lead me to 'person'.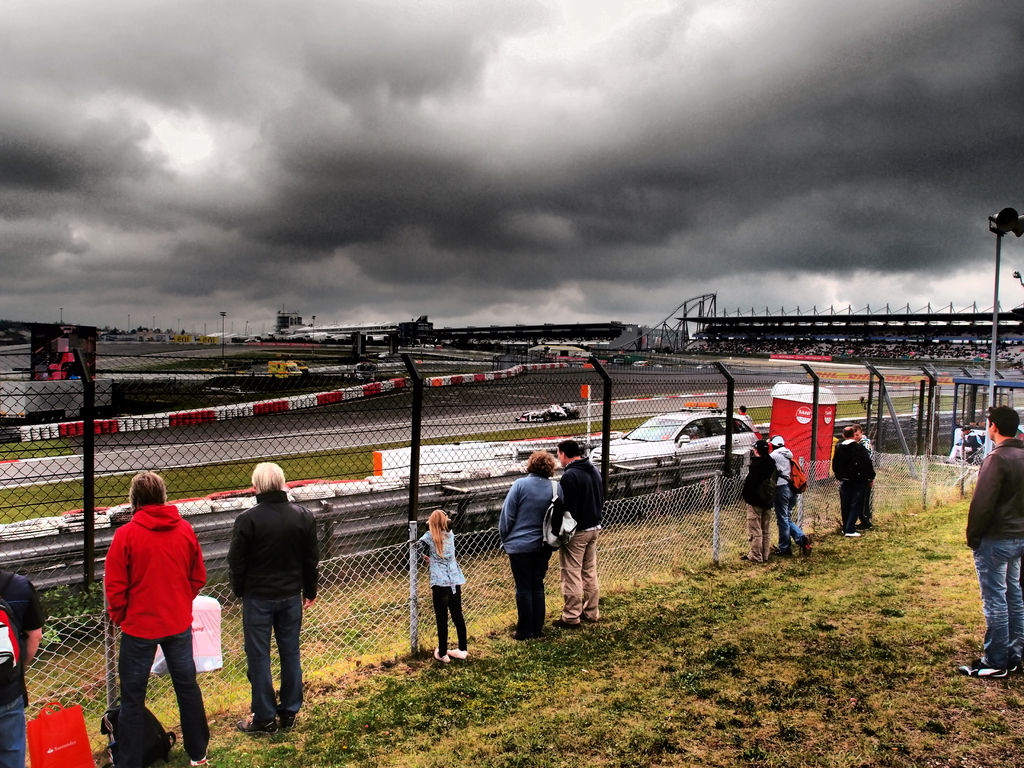
Lead to box=[0, 565, 58, 765].
